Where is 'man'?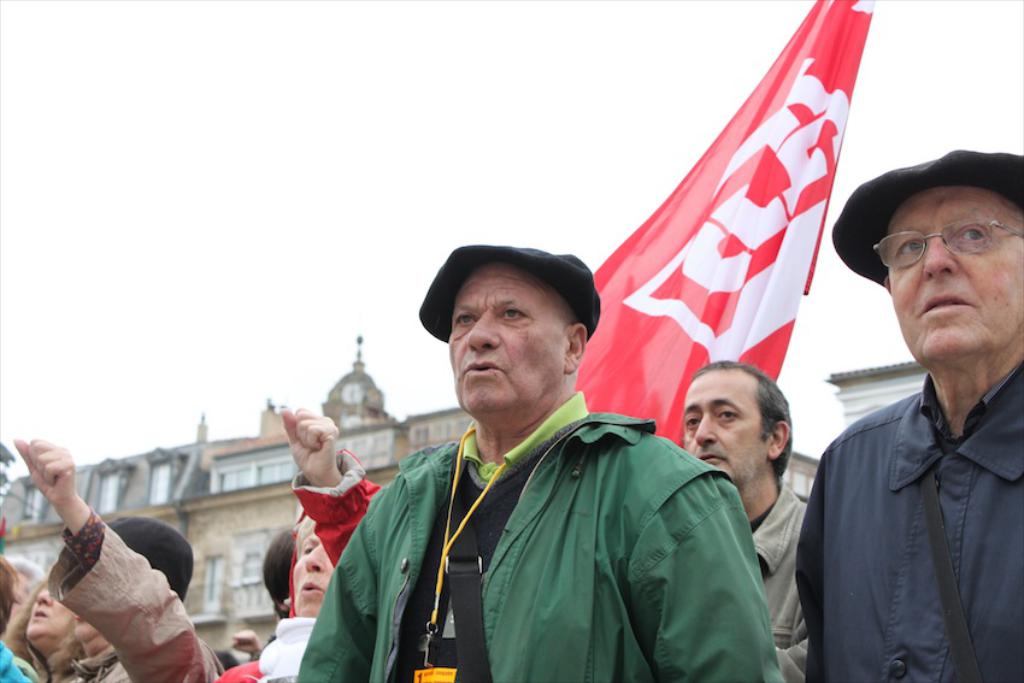
(678,361,810,682).
